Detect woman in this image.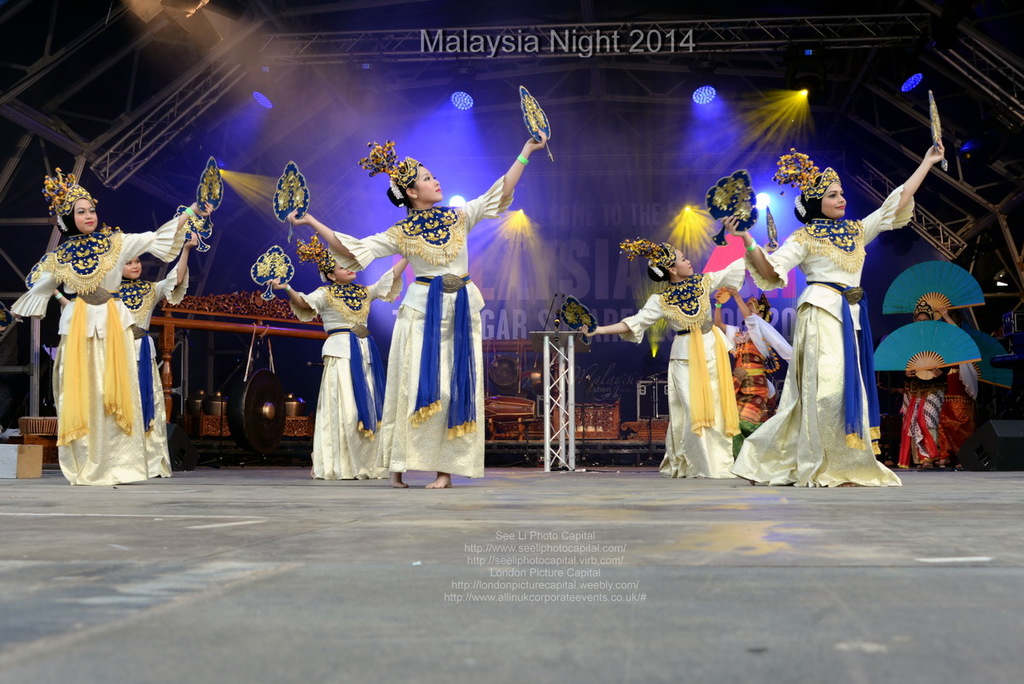
Detection: <region>325, 126, 513, 476</region>.
